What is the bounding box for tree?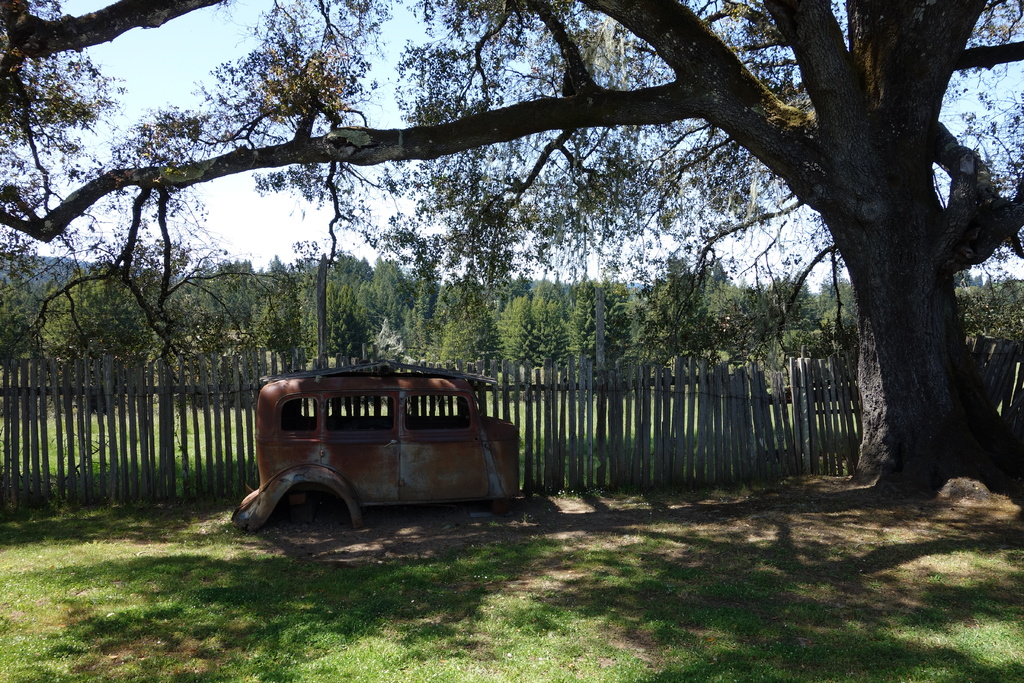
bbox=(703, 255, 755, 339).
